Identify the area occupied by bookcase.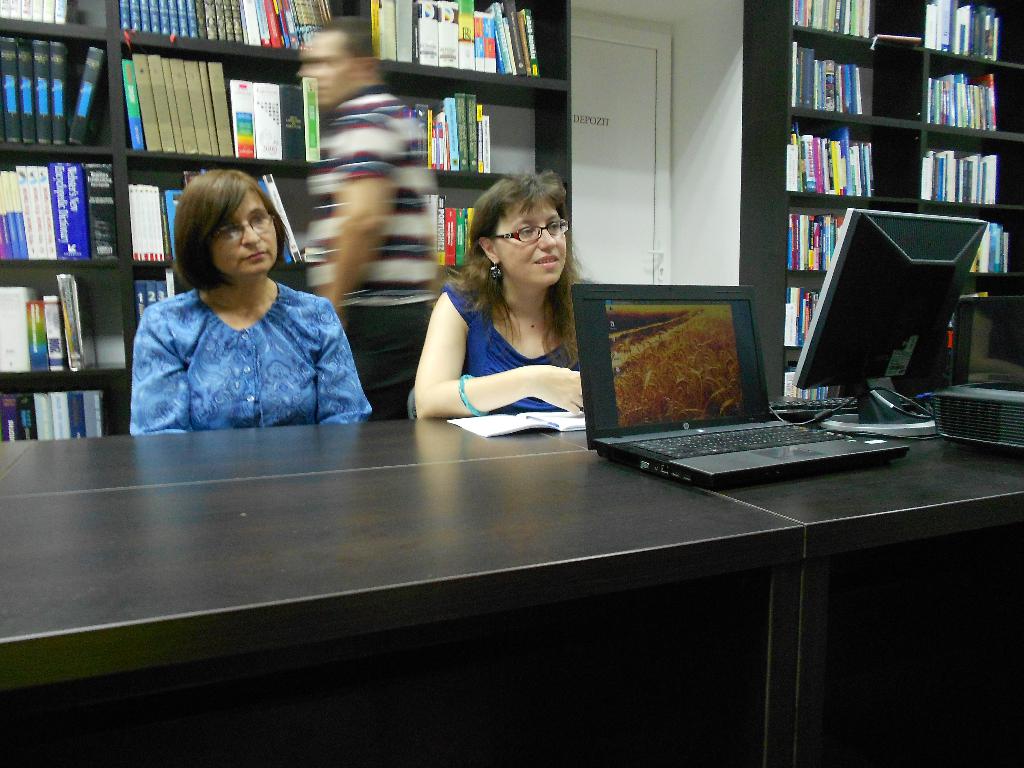
Area: [left=738, top=1, right=1023, bottom=412].
